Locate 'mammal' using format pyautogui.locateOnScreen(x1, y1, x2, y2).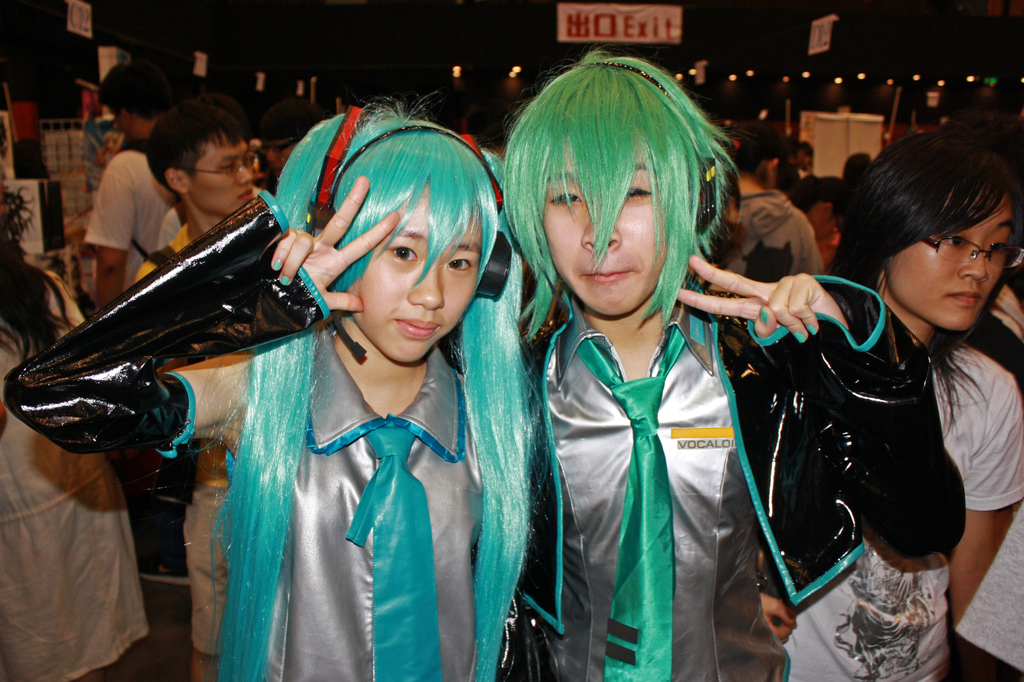
pyautogui.locateOnScreen(715, 111, 834, 322).
